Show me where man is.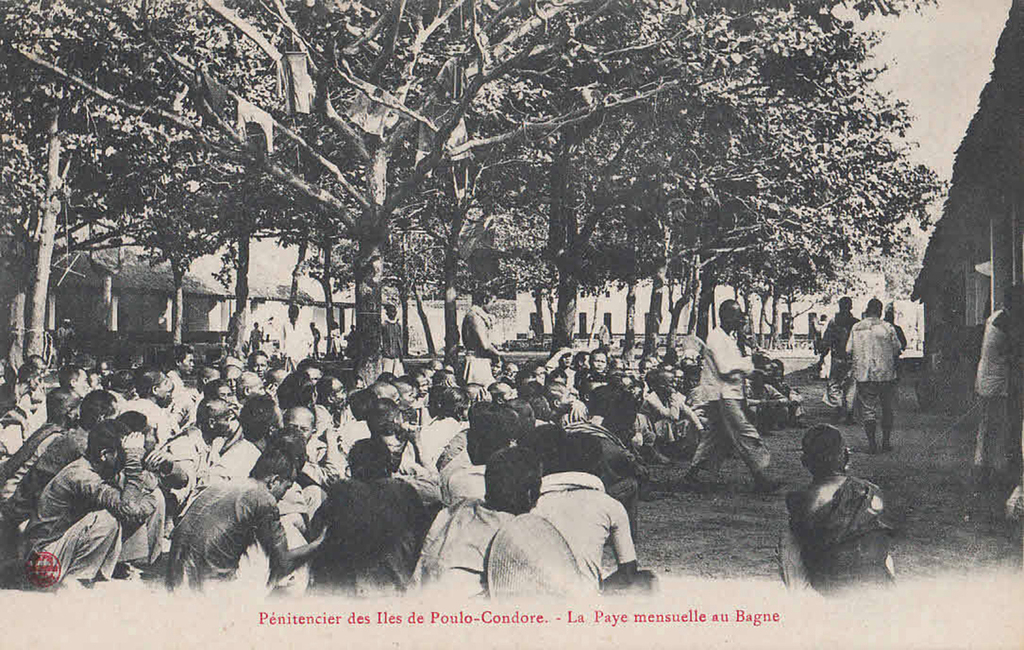
man is at <box>414,388,473,470</box>.
